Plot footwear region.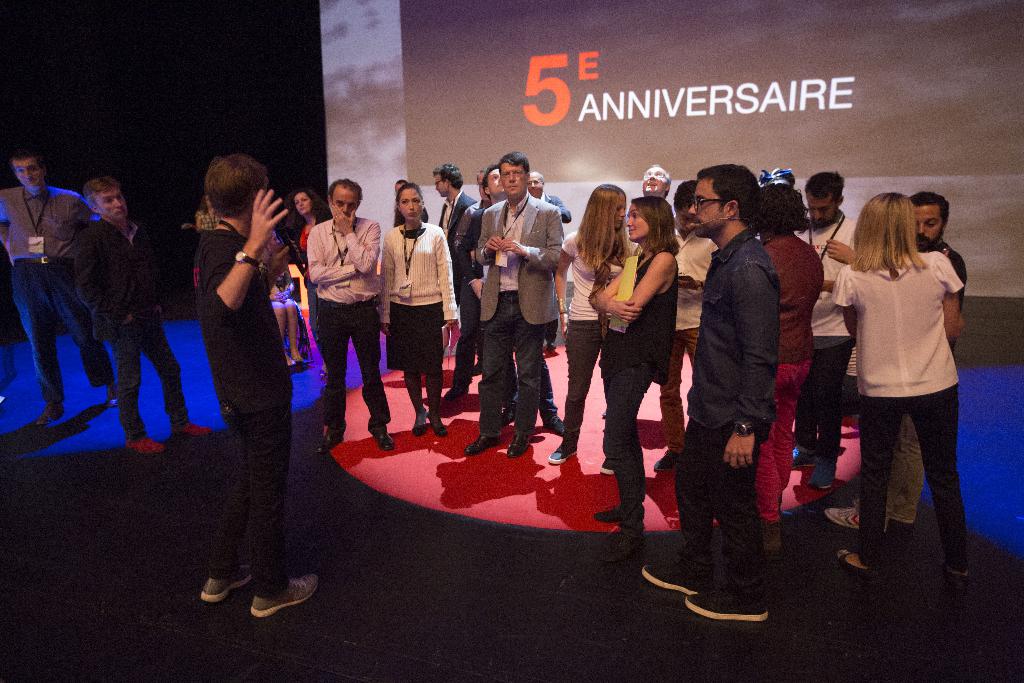
Plotted at (left=414, top=409, right=424, bottom=437).
